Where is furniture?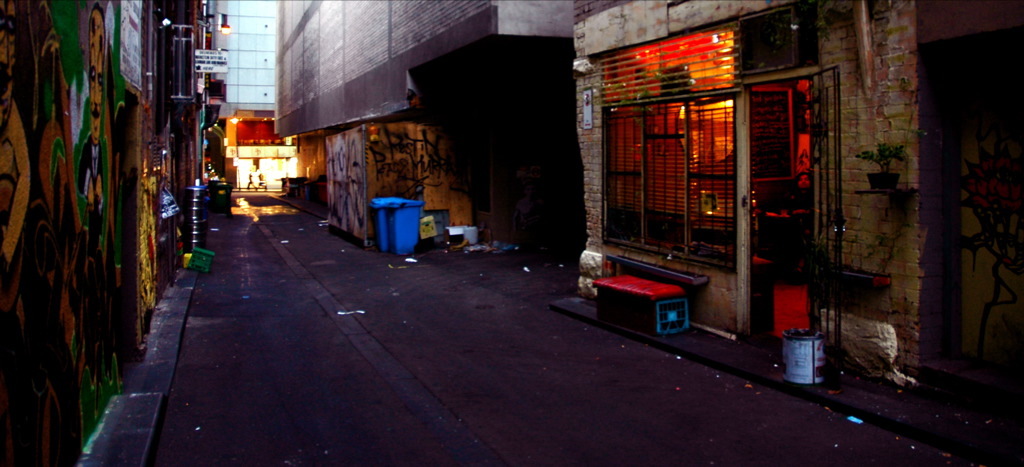
(x1=592, y1=274, x2=685, y2=330).
